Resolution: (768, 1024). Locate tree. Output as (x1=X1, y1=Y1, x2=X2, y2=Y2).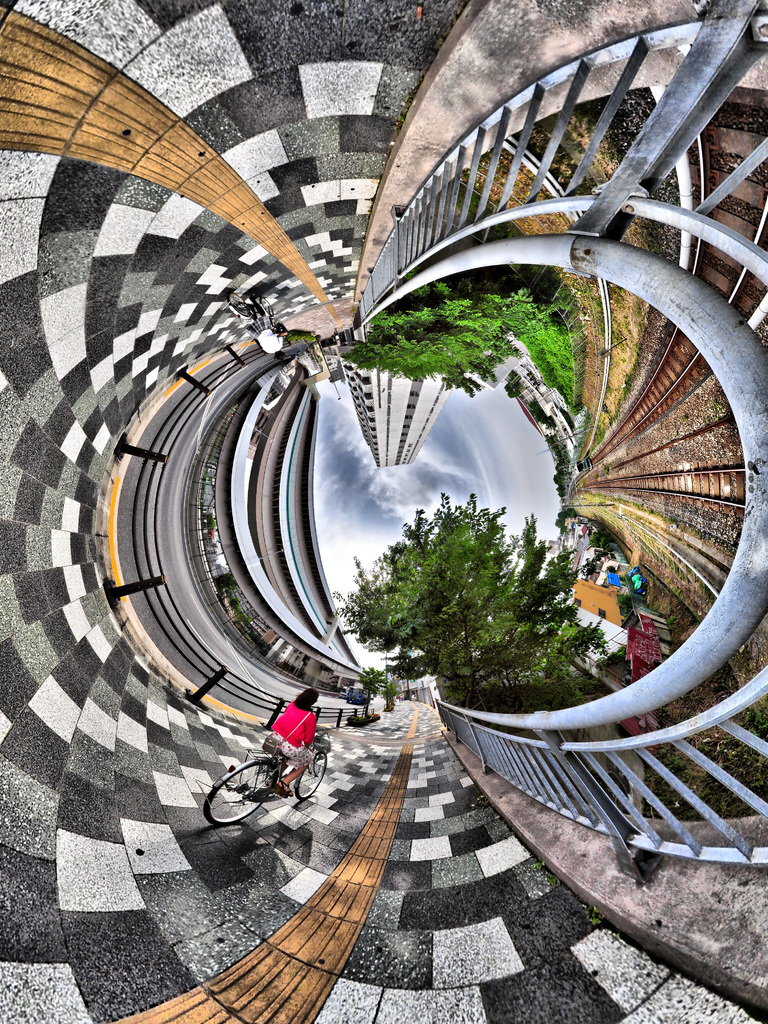
(x1=327, y1=273, x2=576, y2=399).
